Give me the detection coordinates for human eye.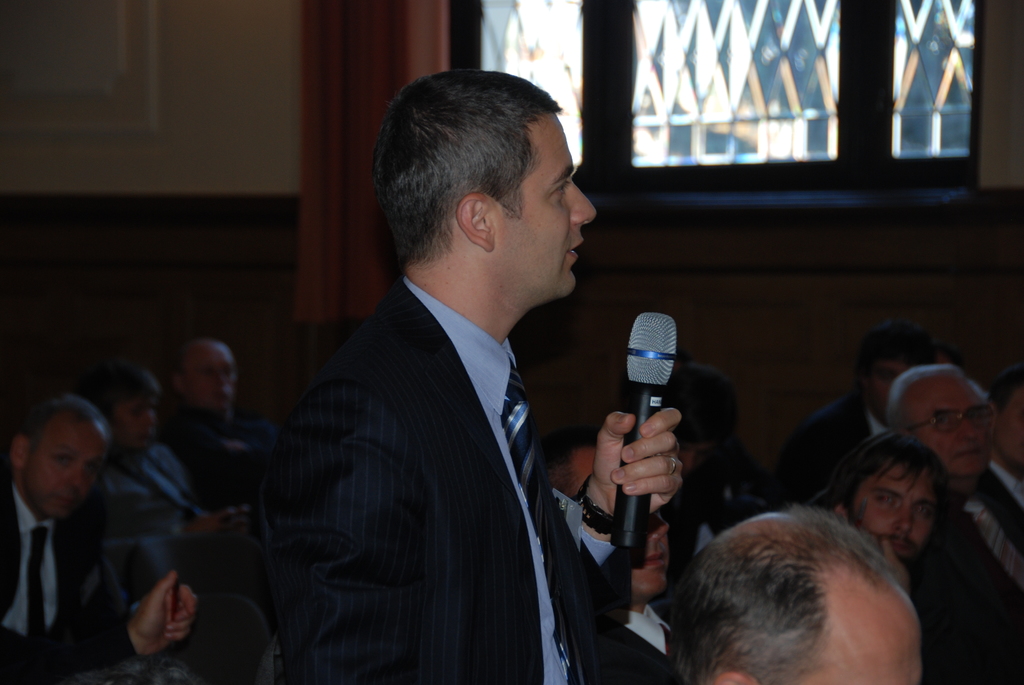
<region>875, 491, 904, 503</region>.
